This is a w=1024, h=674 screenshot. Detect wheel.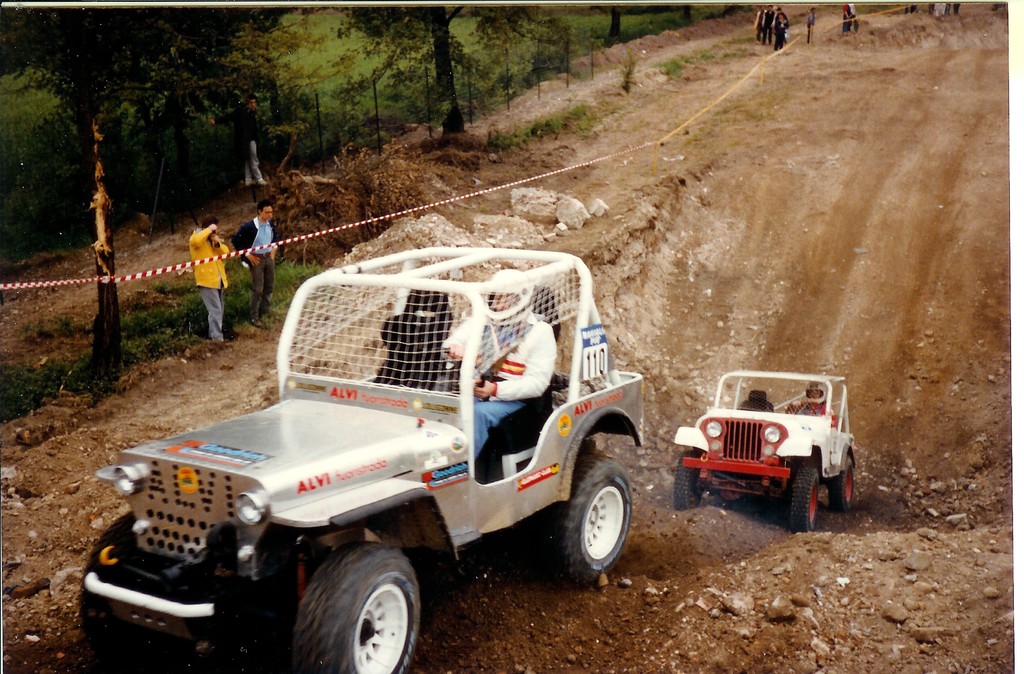
BBox(280, 550, 431, 673).
